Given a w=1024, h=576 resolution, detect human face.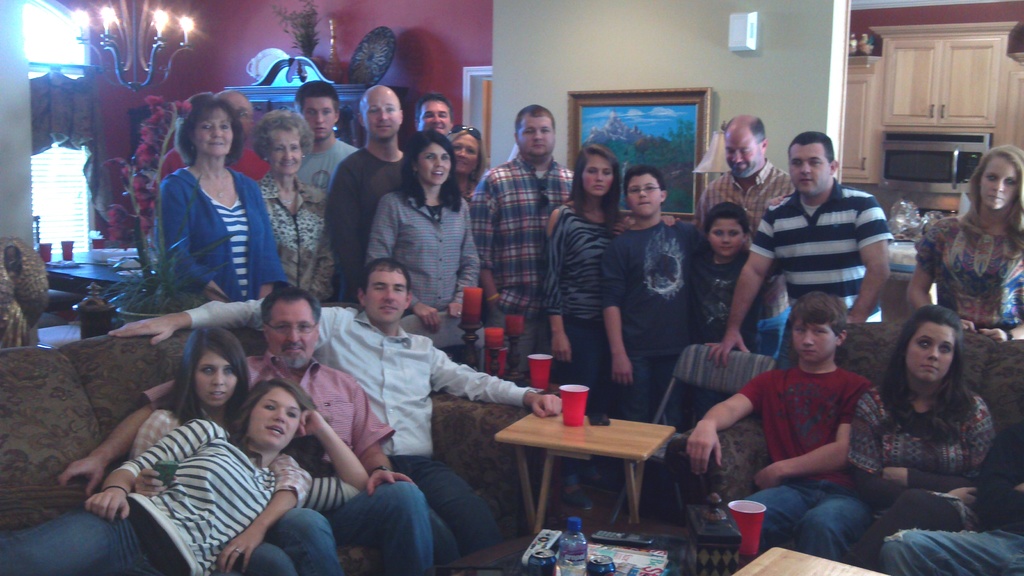
x1=360 y1=266 x2=403 y2=326.
